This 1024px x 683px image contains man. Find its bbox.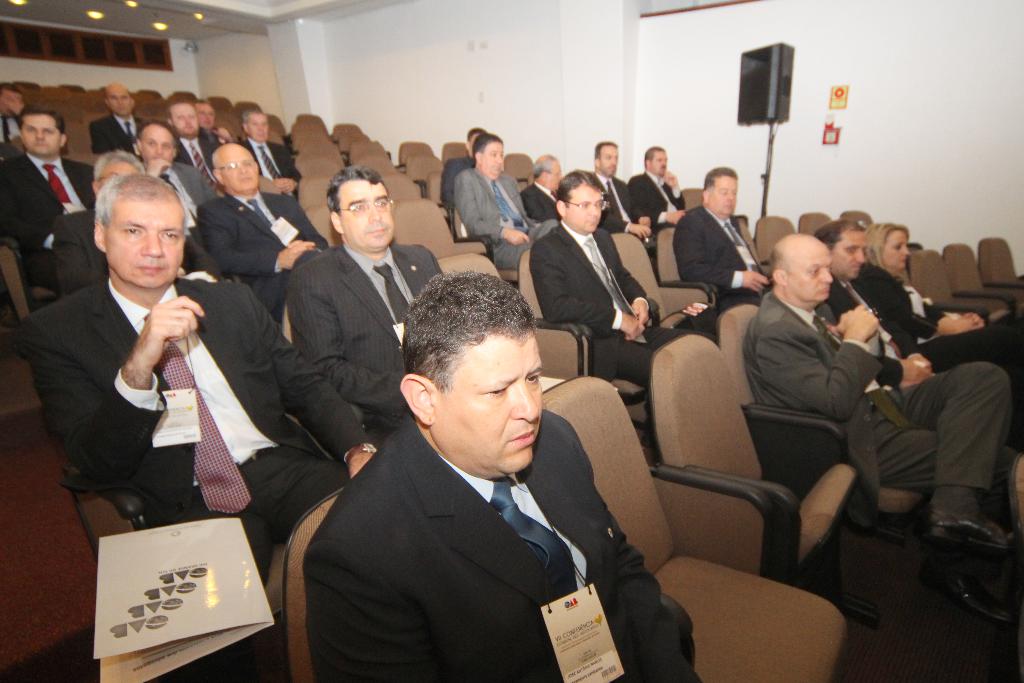
BBox(525, 172, 680, 404).
